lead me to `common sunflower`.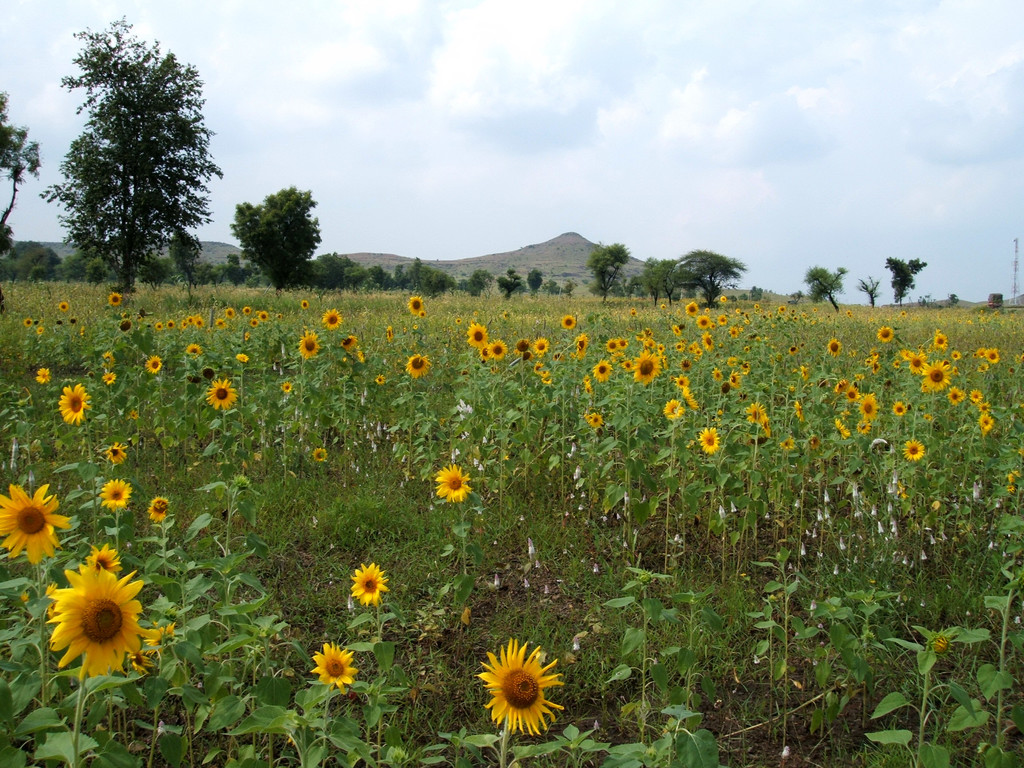
Lead to [x1=199, y1=376, x2=234, y2=408].
